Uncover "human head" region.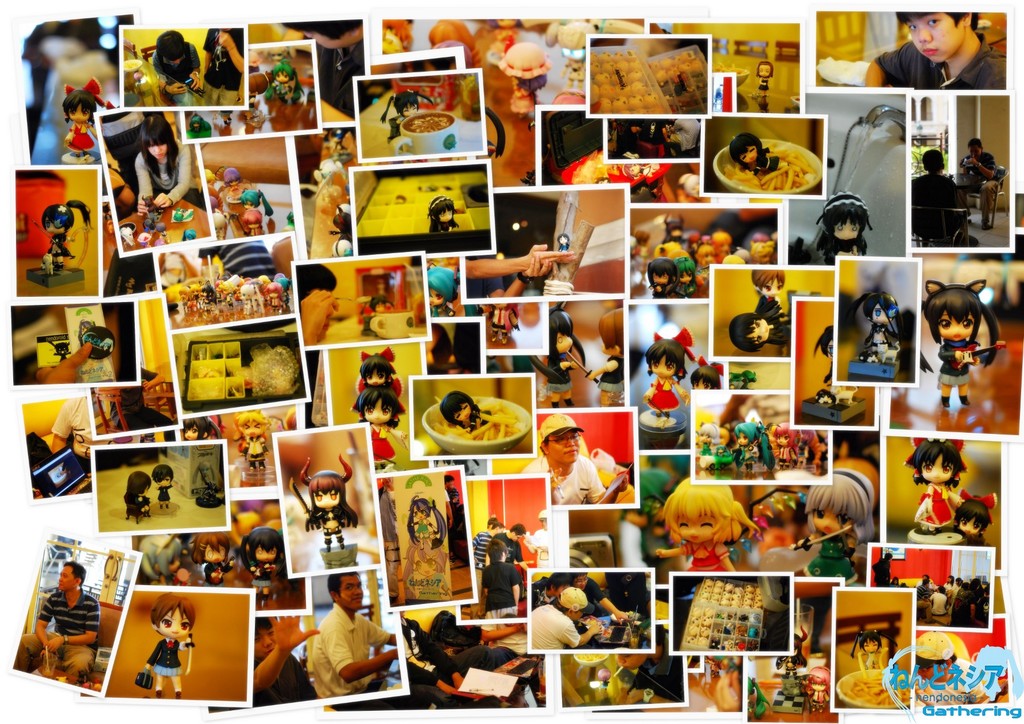
Uncovered: (916,435,966,488).
